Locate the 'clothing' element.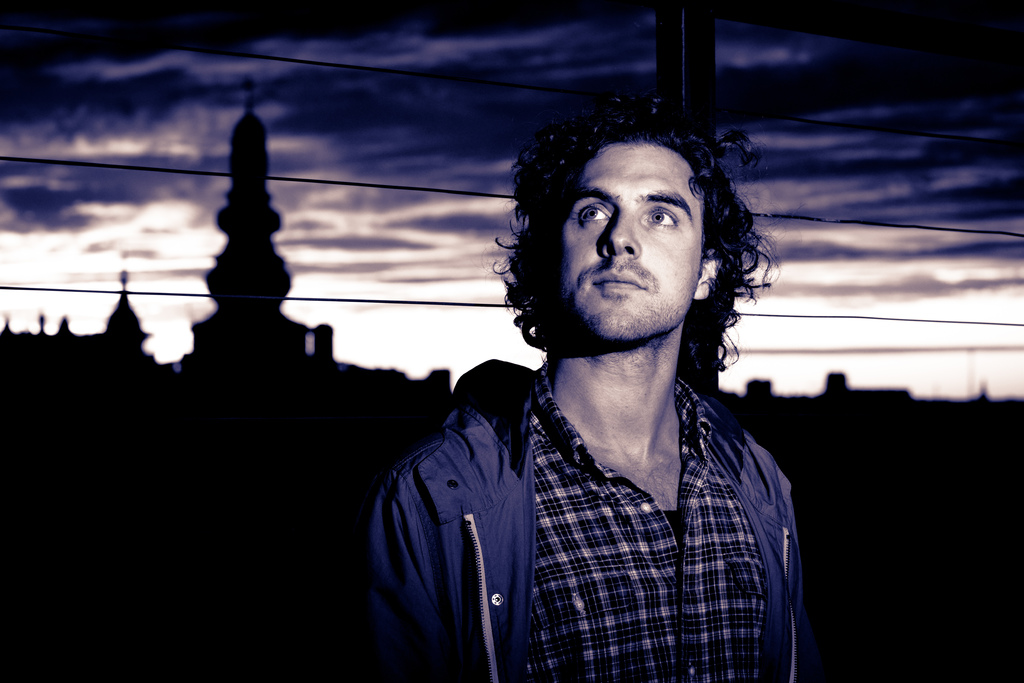
Element bbox: 359/276/817/675.
